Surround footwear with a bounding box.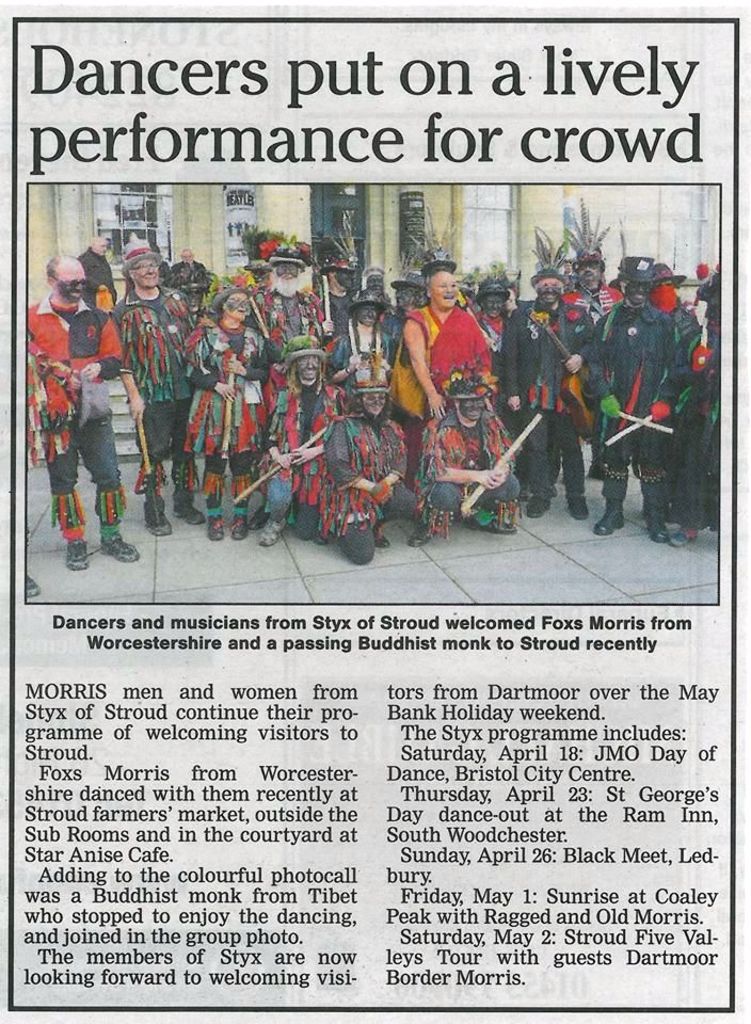
rect(147, 500, 171, 537).
